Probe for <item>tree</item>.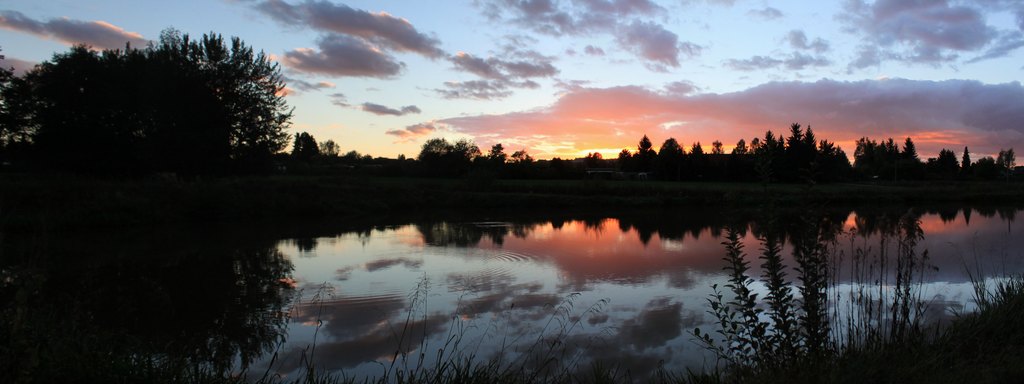
Probe result: (106,39,236,218).
